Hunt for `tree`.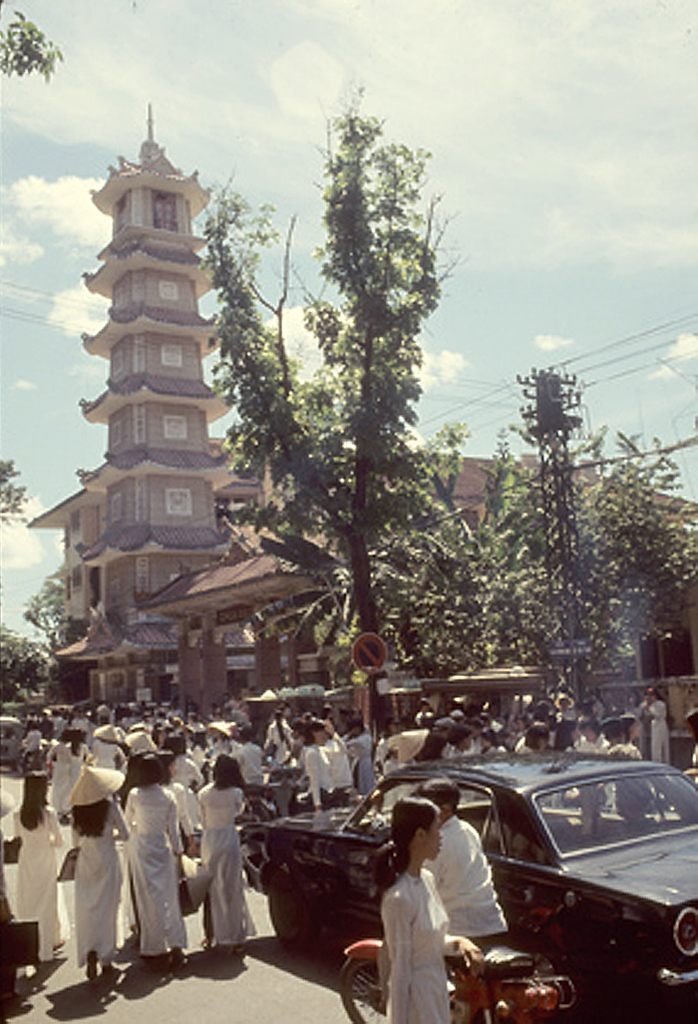
Hunted down at (left=26, top=568, right=65, bottom=649).
